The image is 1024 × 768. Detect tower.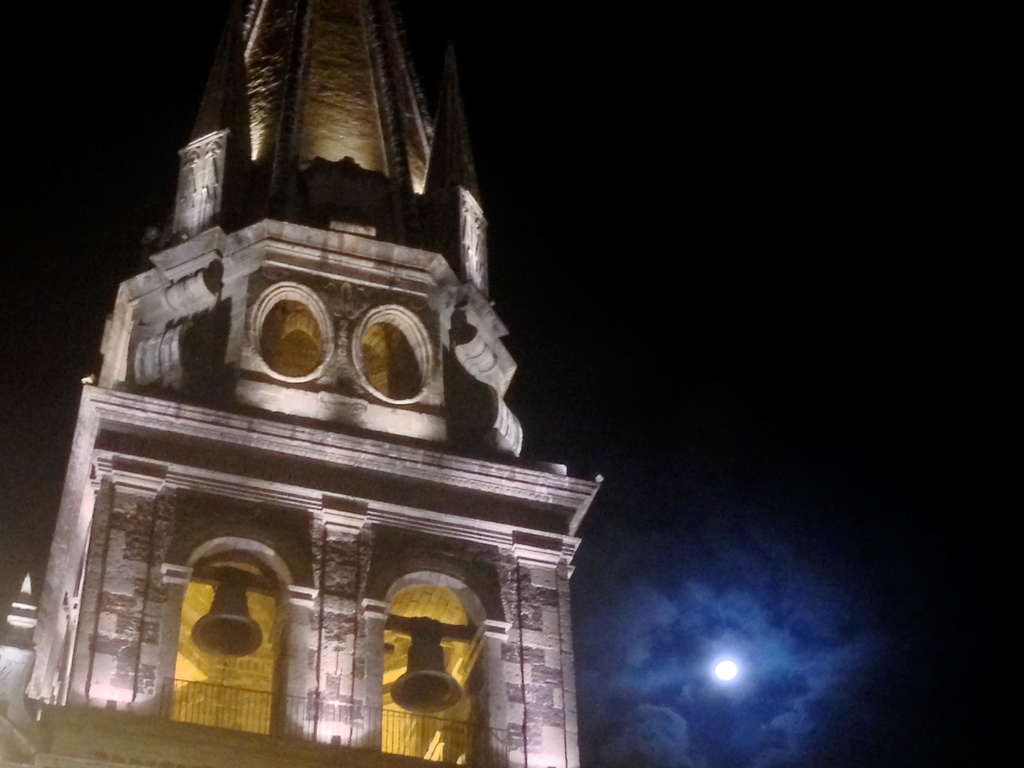
Detection: {"x1": 46, "y1": 0, "x2": 573, "y2": 766}.
